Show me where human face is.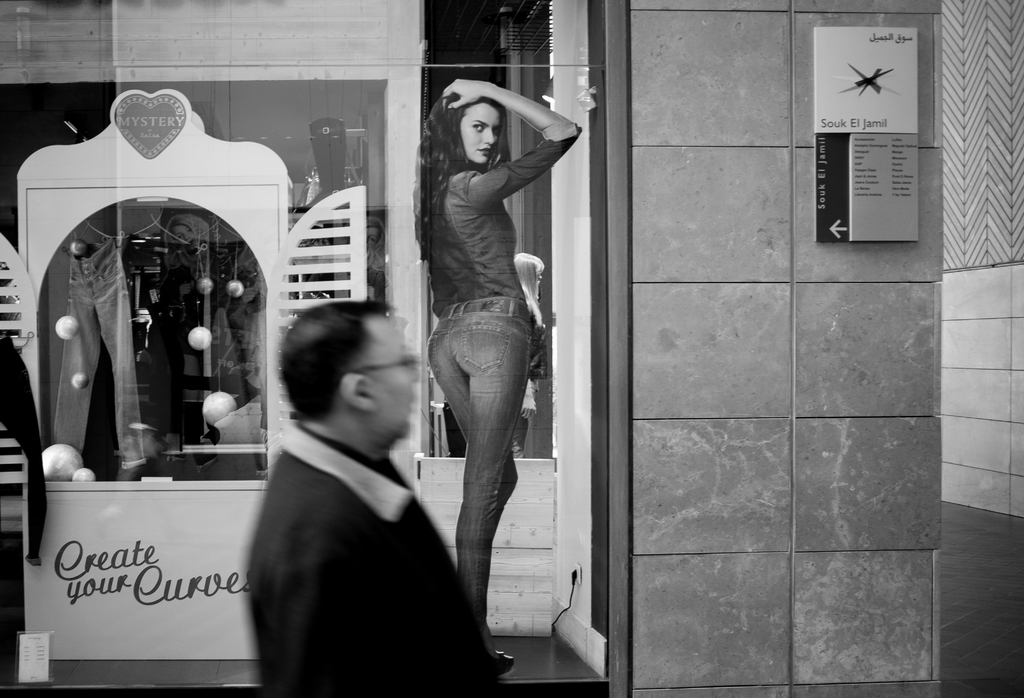
human face is at <region>459, 104, 501, 166</region>.
